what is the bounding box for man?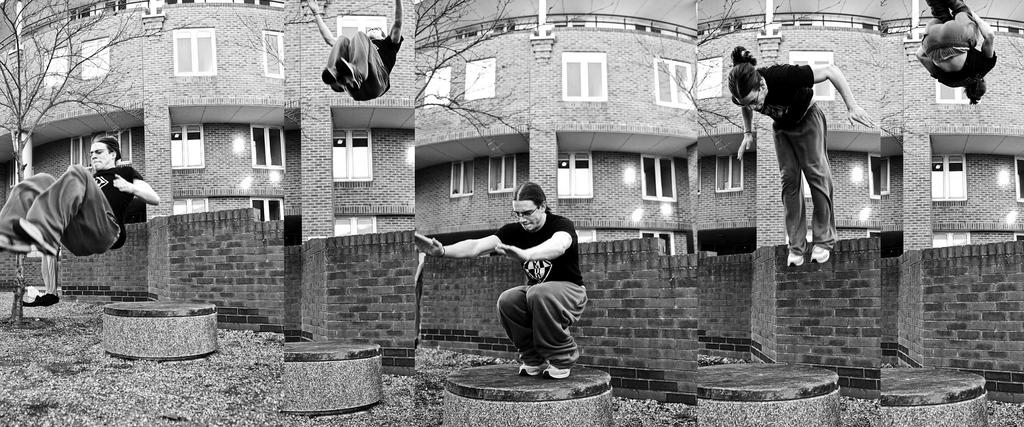
[x1=429, y1=183, x2=604, y2=374].
